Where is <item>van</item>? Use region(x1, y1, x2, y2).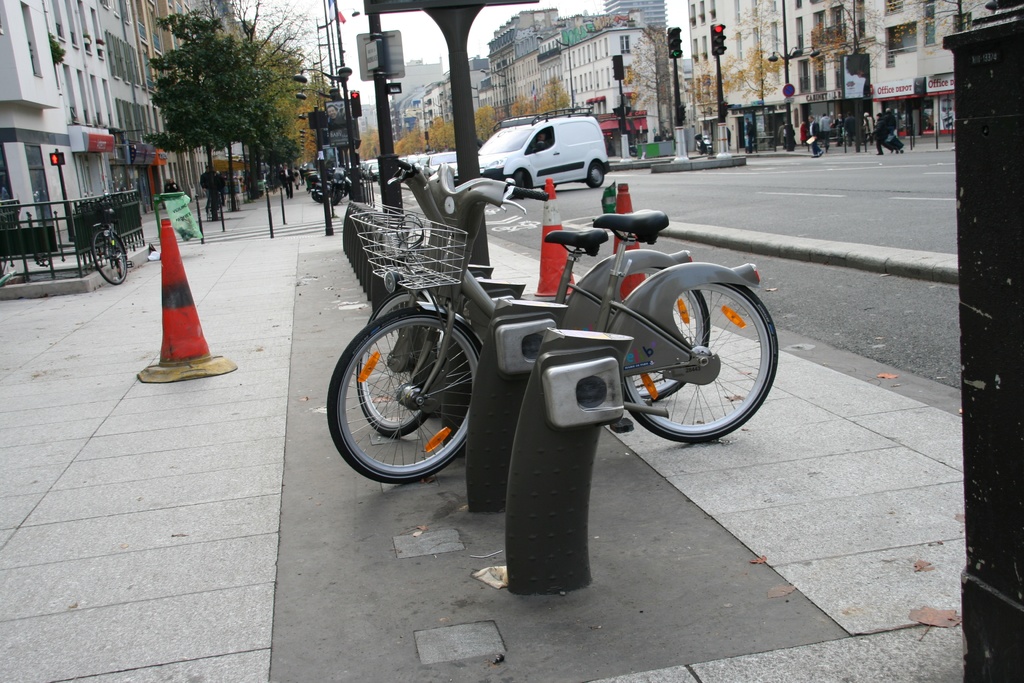
region(476, 104, 612, 201).
